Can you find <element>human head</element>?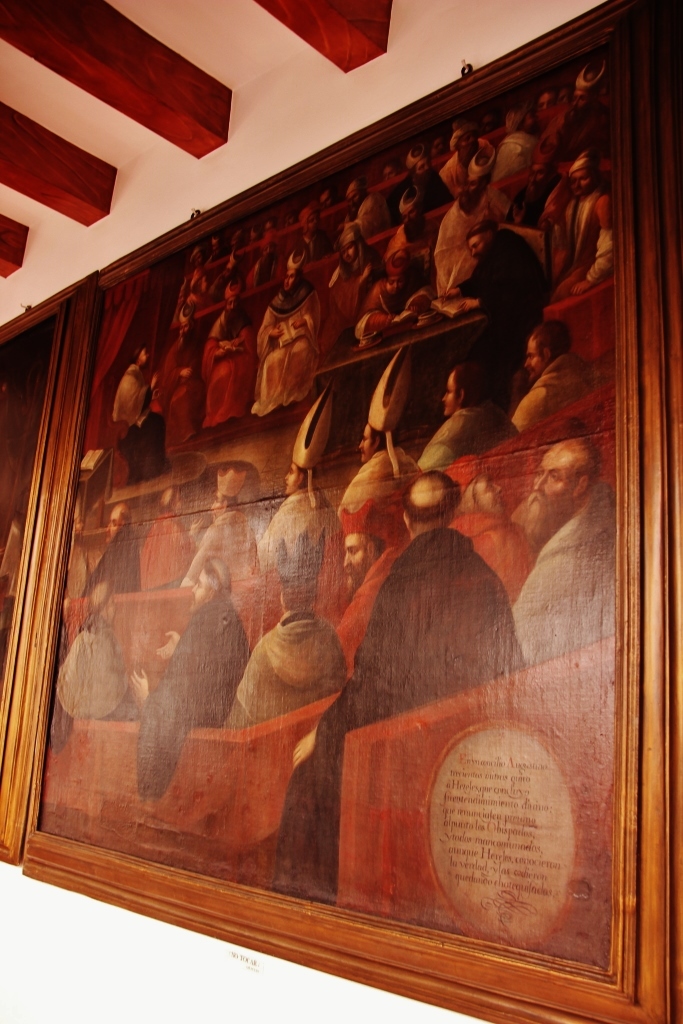
Yes, bounding box: (345,182,370,211).
